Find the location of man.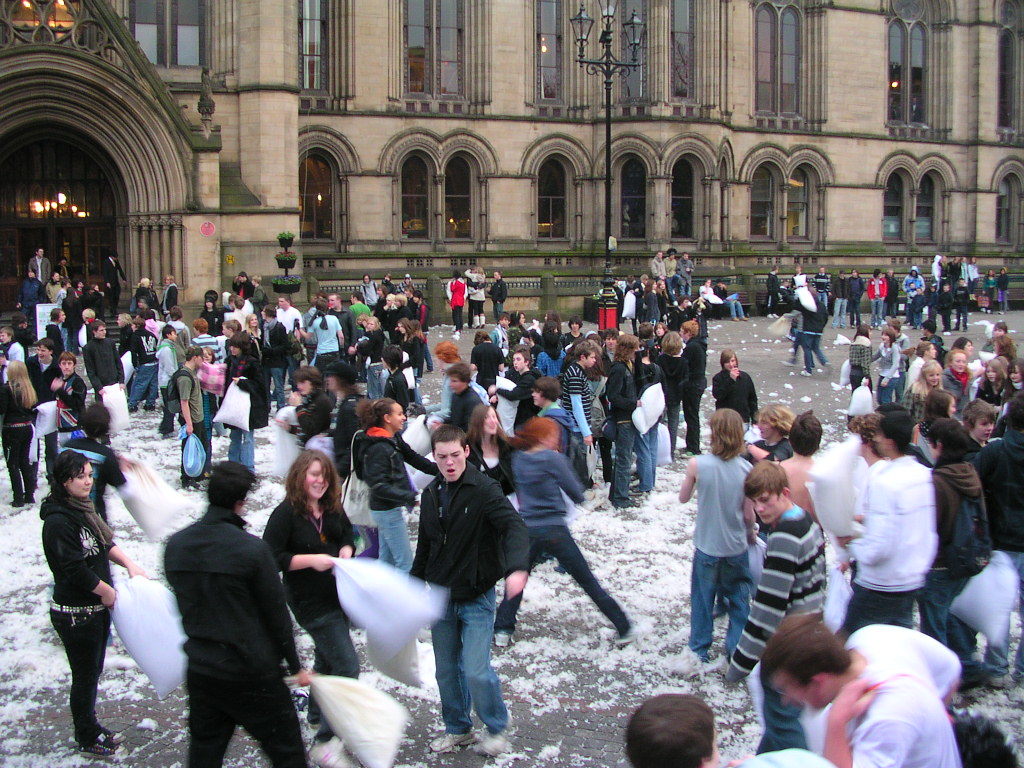
Location: box(705, 454, 824, 744).
